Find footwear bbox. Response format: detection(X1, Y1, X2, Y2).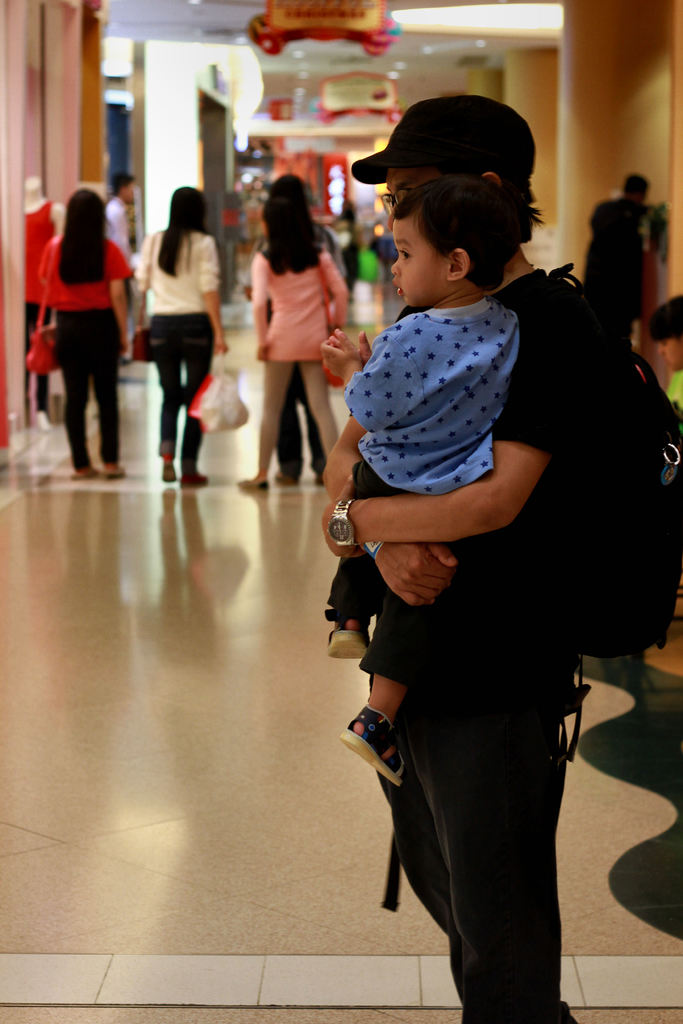
detection(160, 462, 179, 483).
